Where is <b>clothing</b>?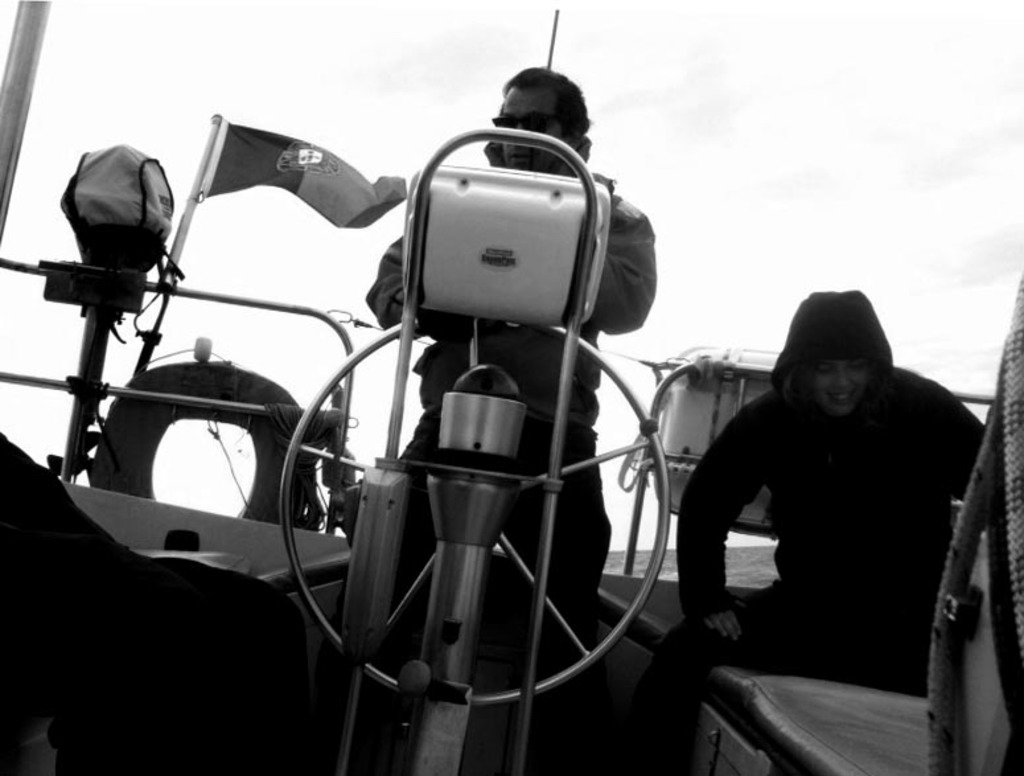
locate(358, 165, 650, 653).
